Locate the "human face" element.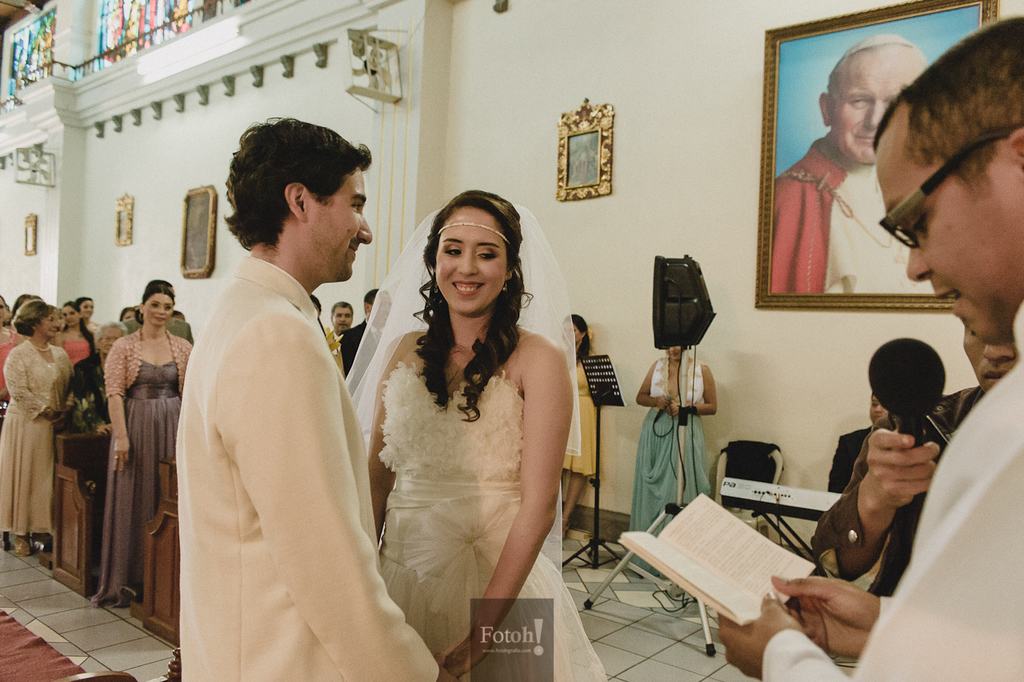
Element bbox: (left=961, top=328, right=1020, bottom=391).
